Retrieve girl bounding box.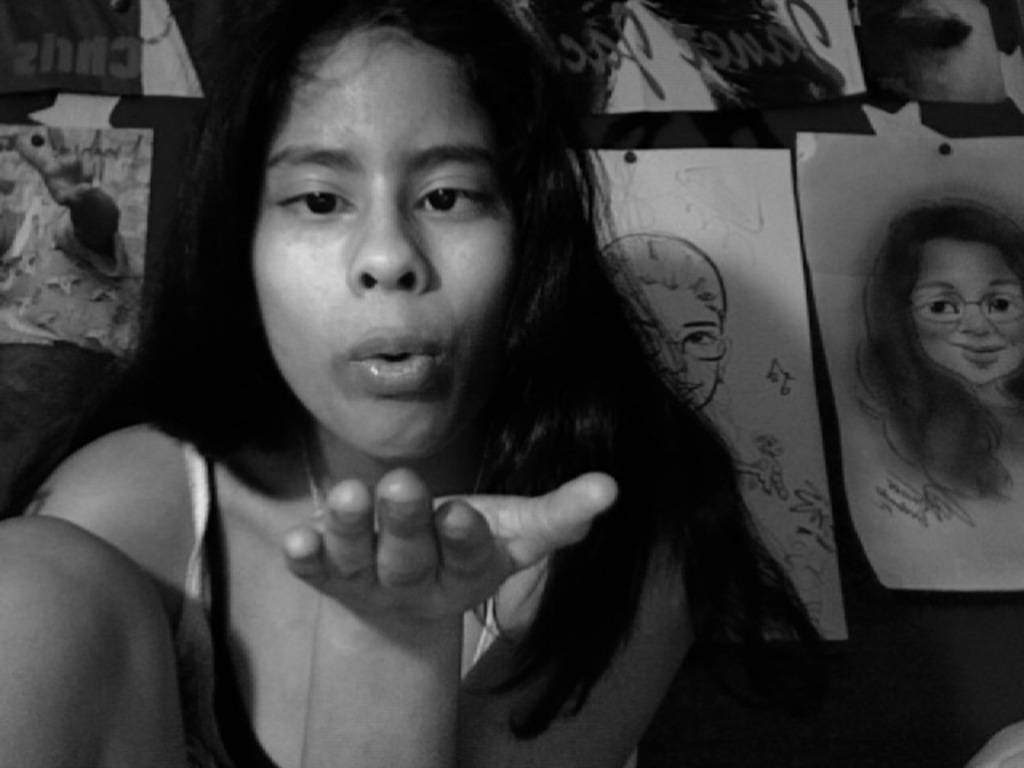
Bounding box: <bbox>3, 0, 813, 766</bbox>.
